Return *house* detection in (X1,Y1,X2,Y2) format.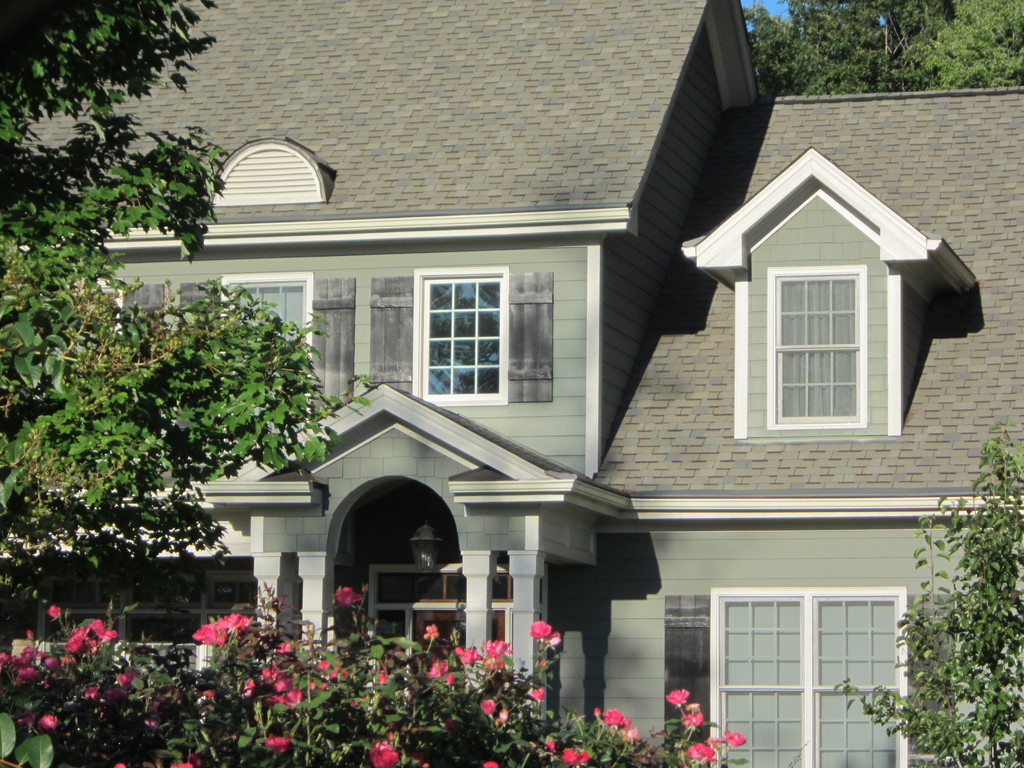
(77,58,985,748).
